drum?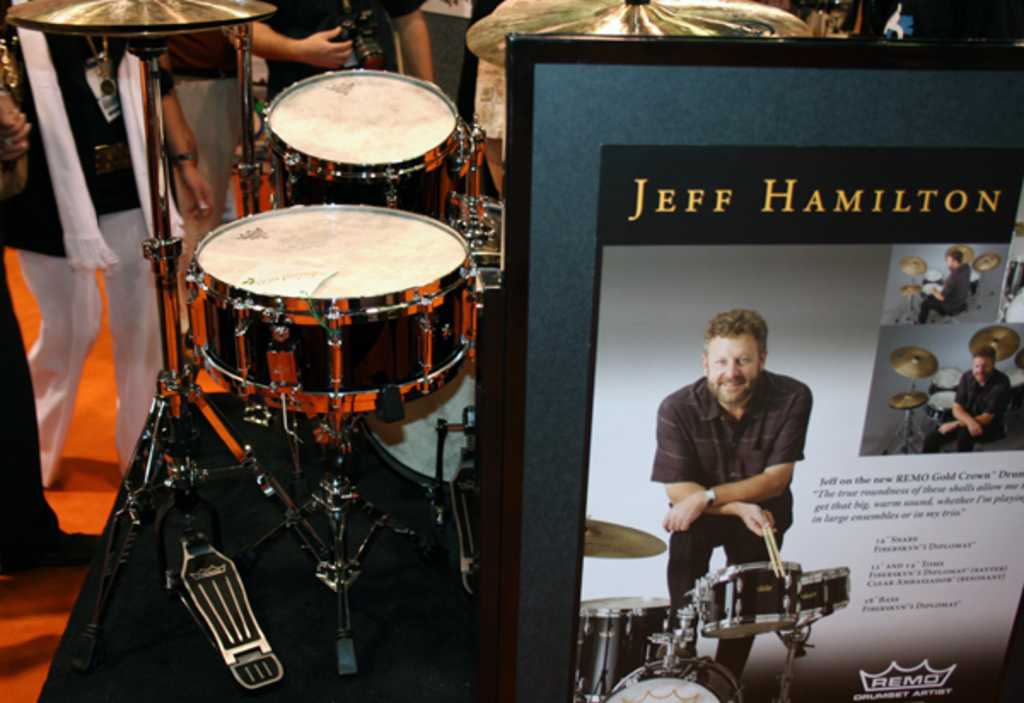
579:597:672:701
